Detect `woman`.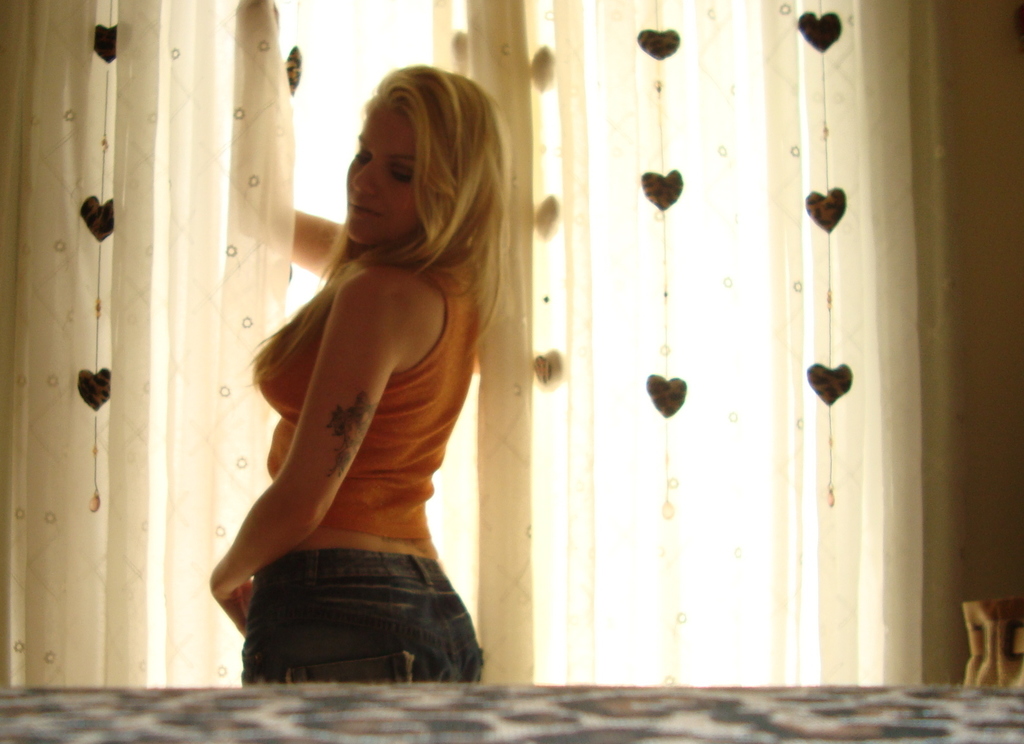
Detected at detection(212, 65, 535, 661).
